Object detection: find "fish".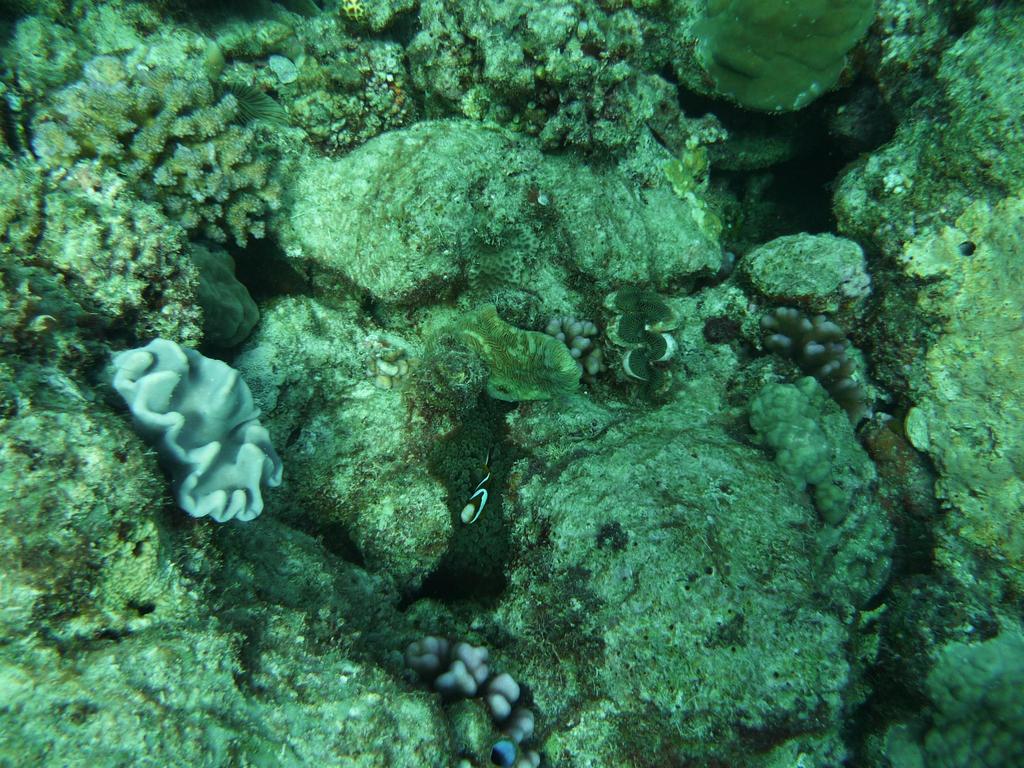
(86,314,284,554).
